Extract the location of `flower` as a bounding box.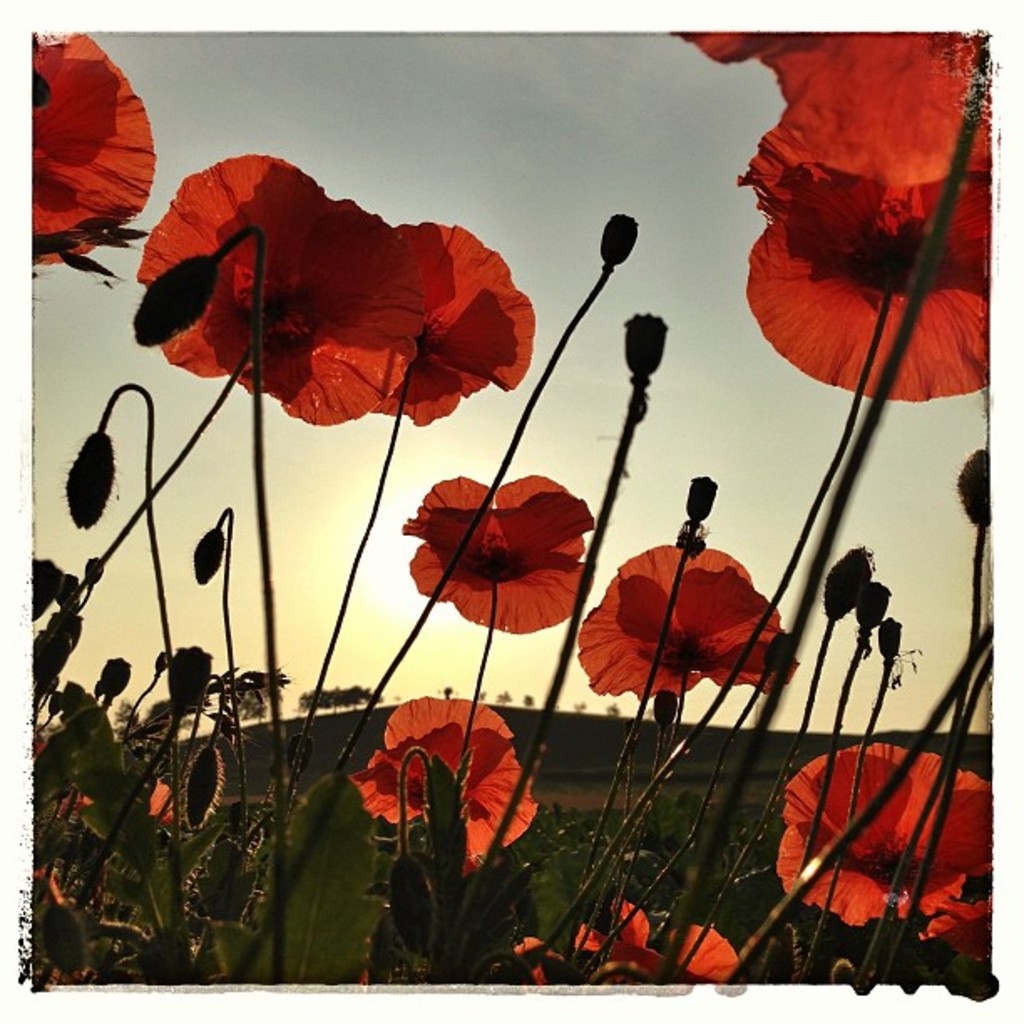
(x1=248, y1=224, x2=532, y2=408).
